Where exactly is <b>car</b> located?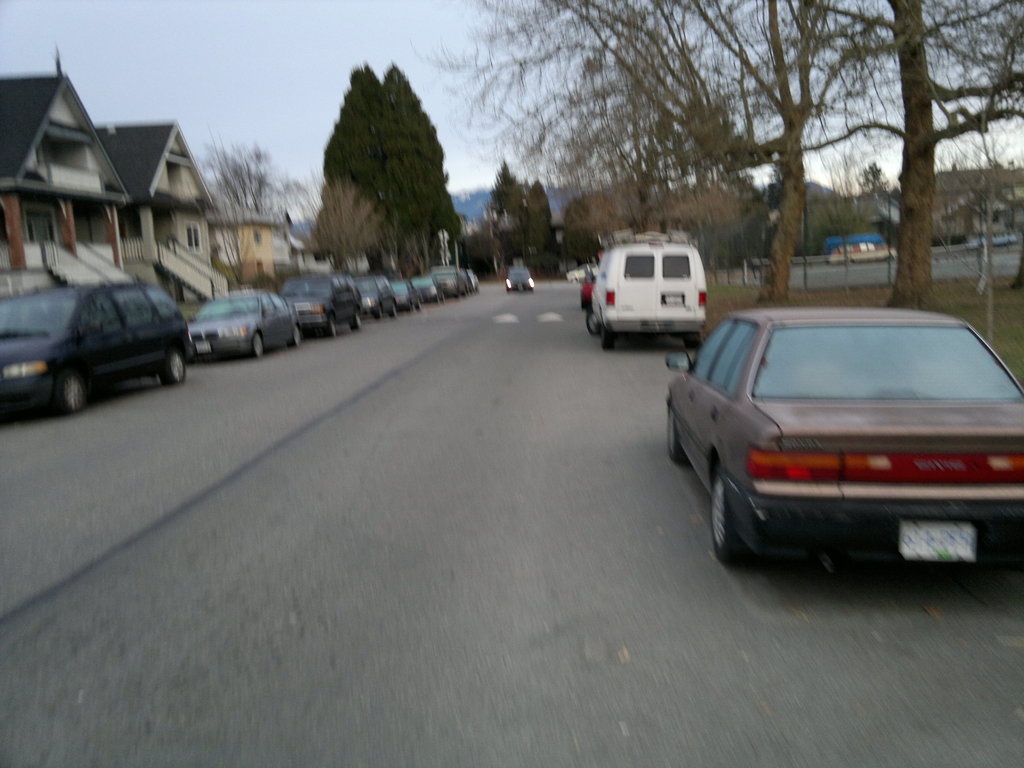
Its bounding box is [left=387, top=278, right=420, bottom=309].
